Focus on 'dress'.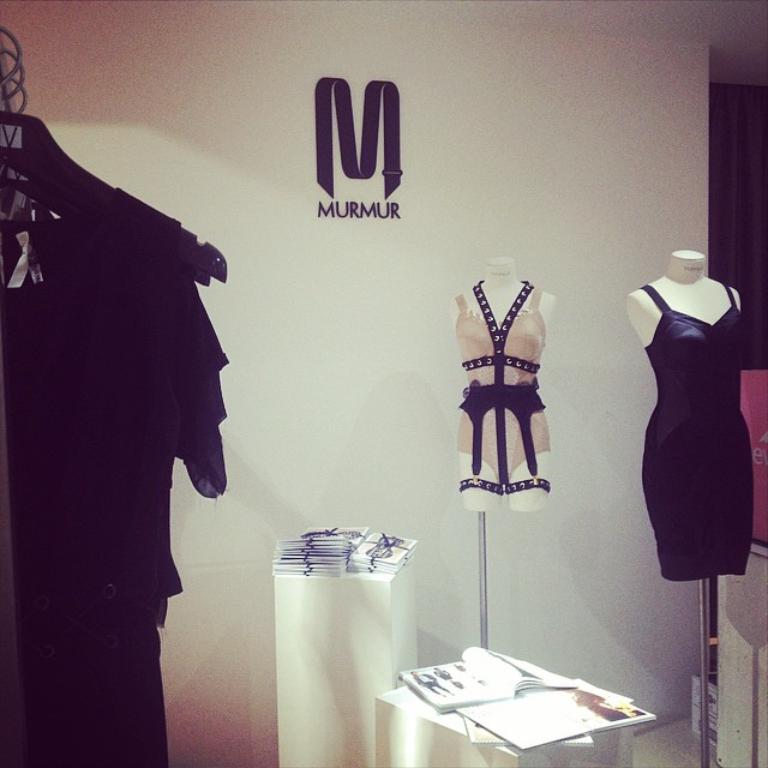
Focused at [6, 178, 230, 767].
